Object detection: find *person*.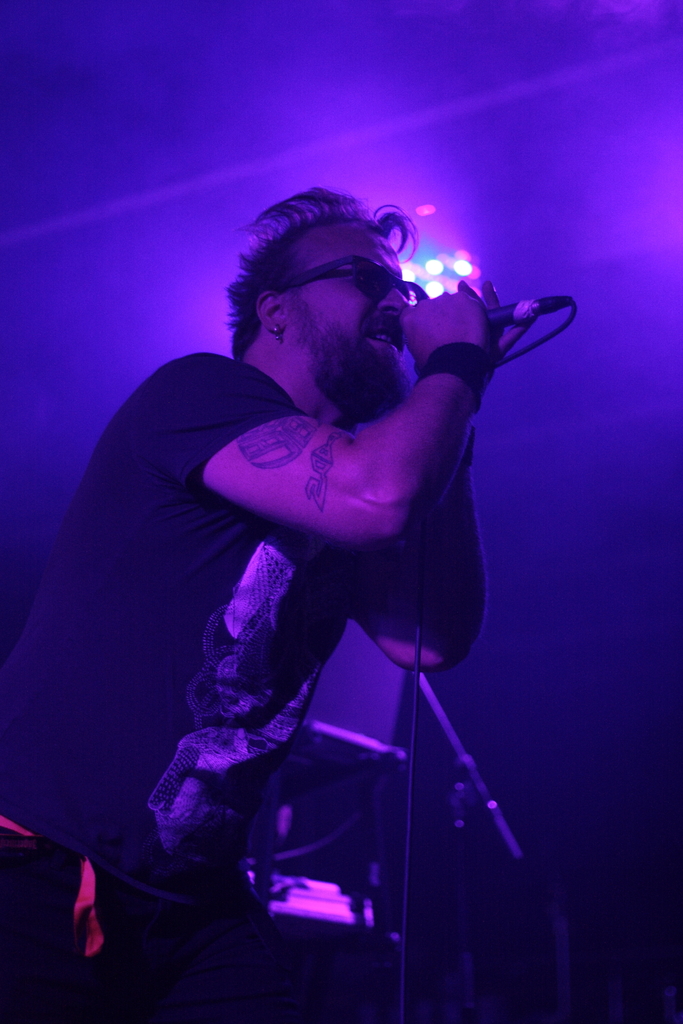
{"left": 92, "top": 227, "right": 448, "bottom": 936}.
